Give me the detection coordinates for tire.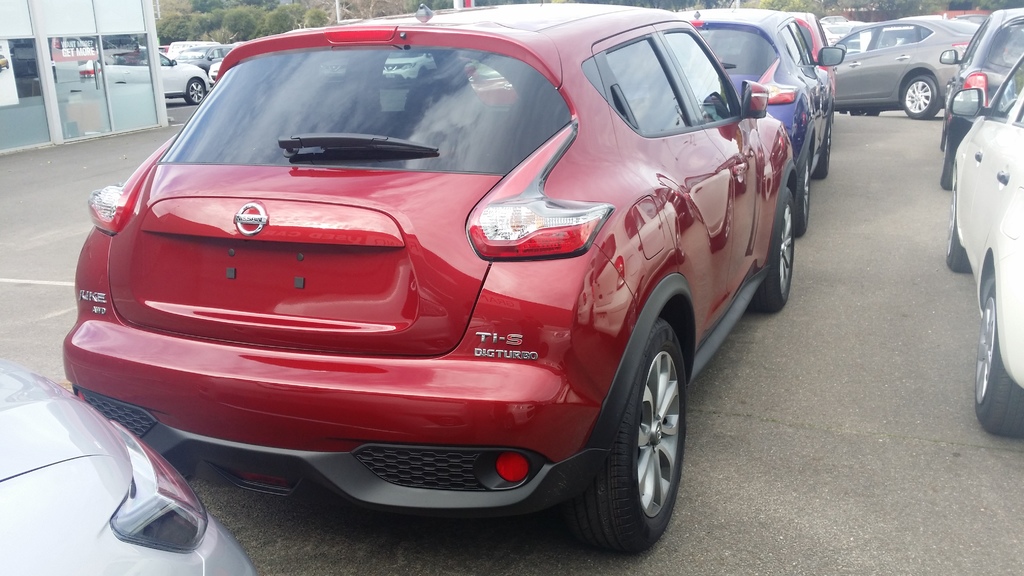
rect(943, 187, 967, 269).
